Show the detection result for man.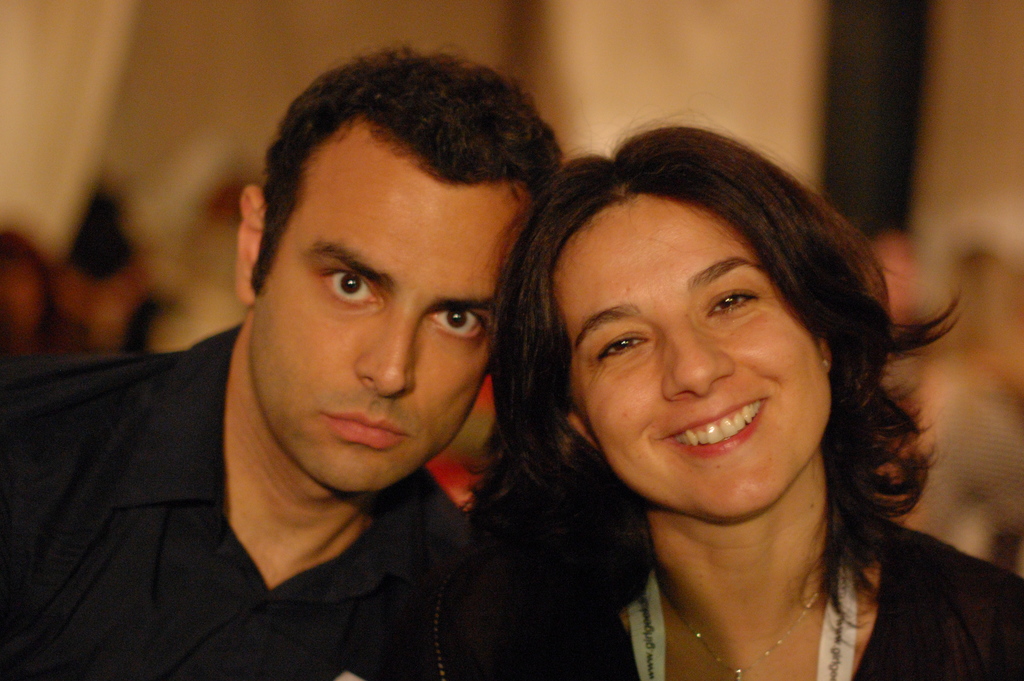
region(22, 54, 653, 675).
